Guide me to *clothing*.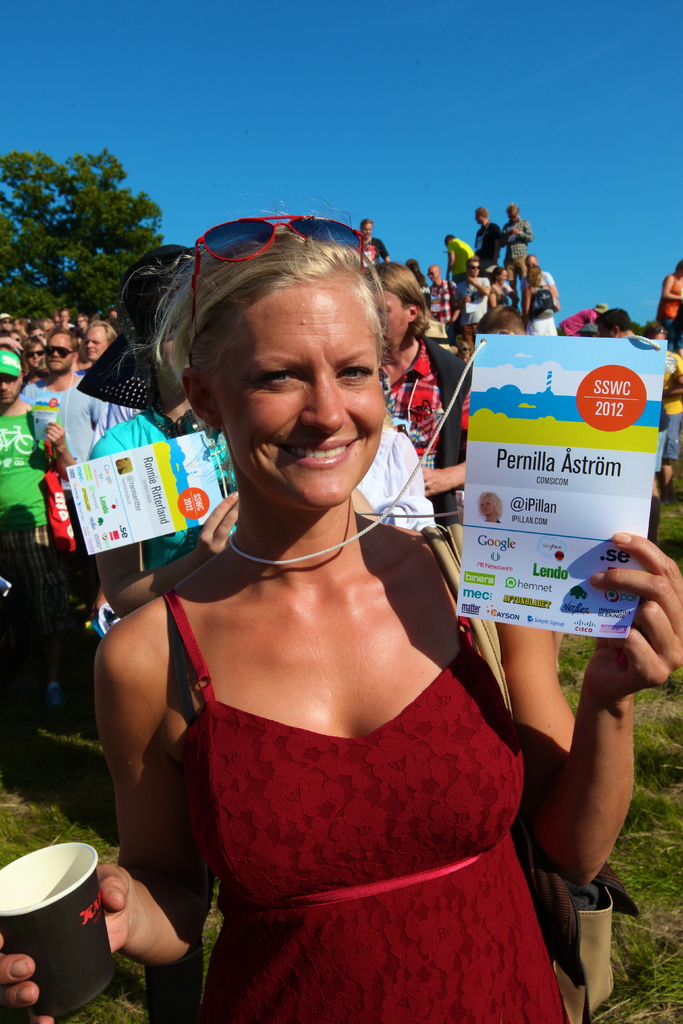
Guidance: <bbox>557, 305, 601, 337</bbox>.
